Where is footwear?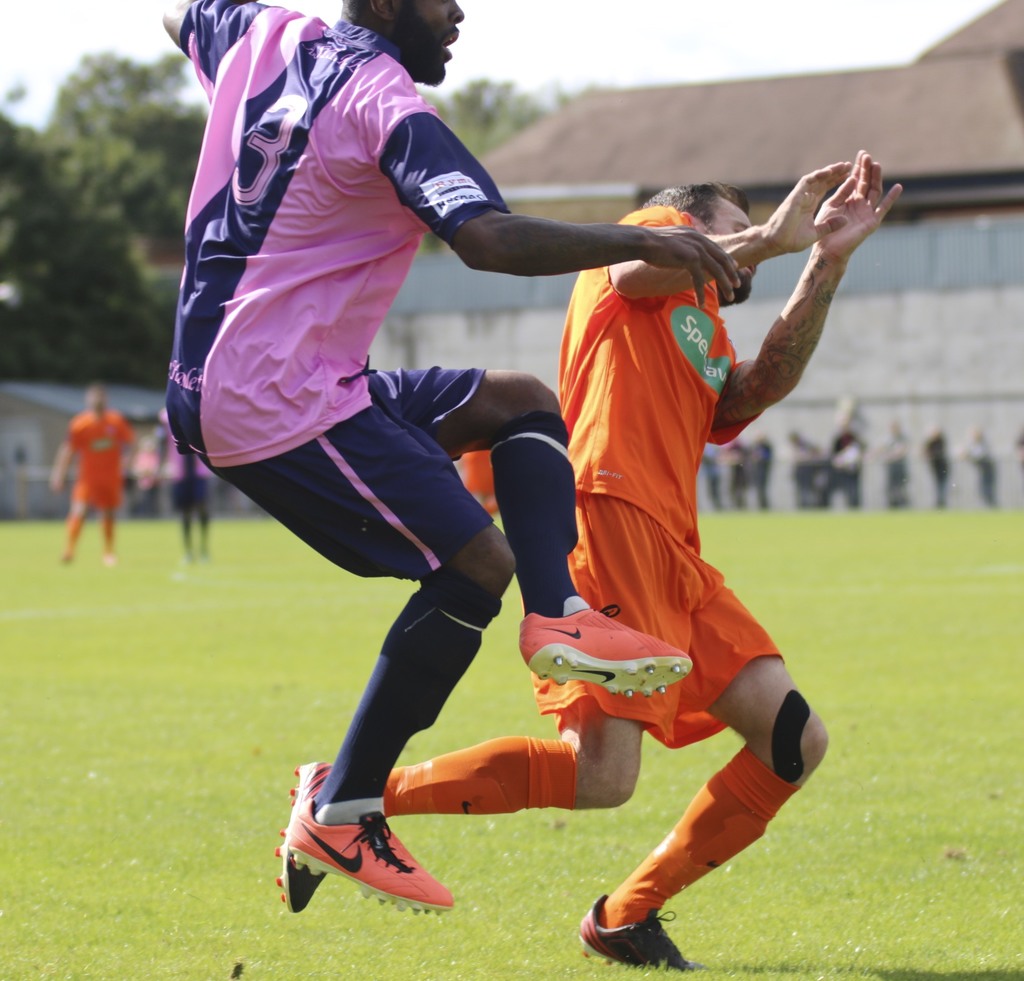
x1=183 y1=554 x2=195 y2=568.
